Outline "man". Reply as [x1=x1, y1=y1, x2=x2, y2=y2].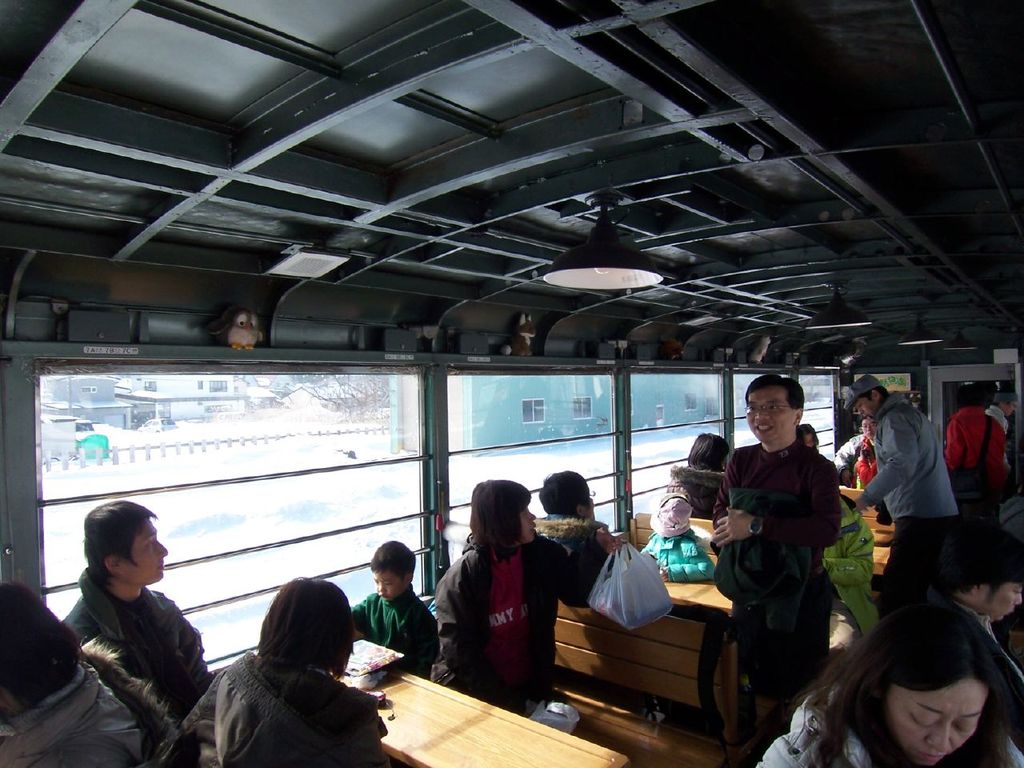
[x1=859, y1=414, x2=875, y2=438].
